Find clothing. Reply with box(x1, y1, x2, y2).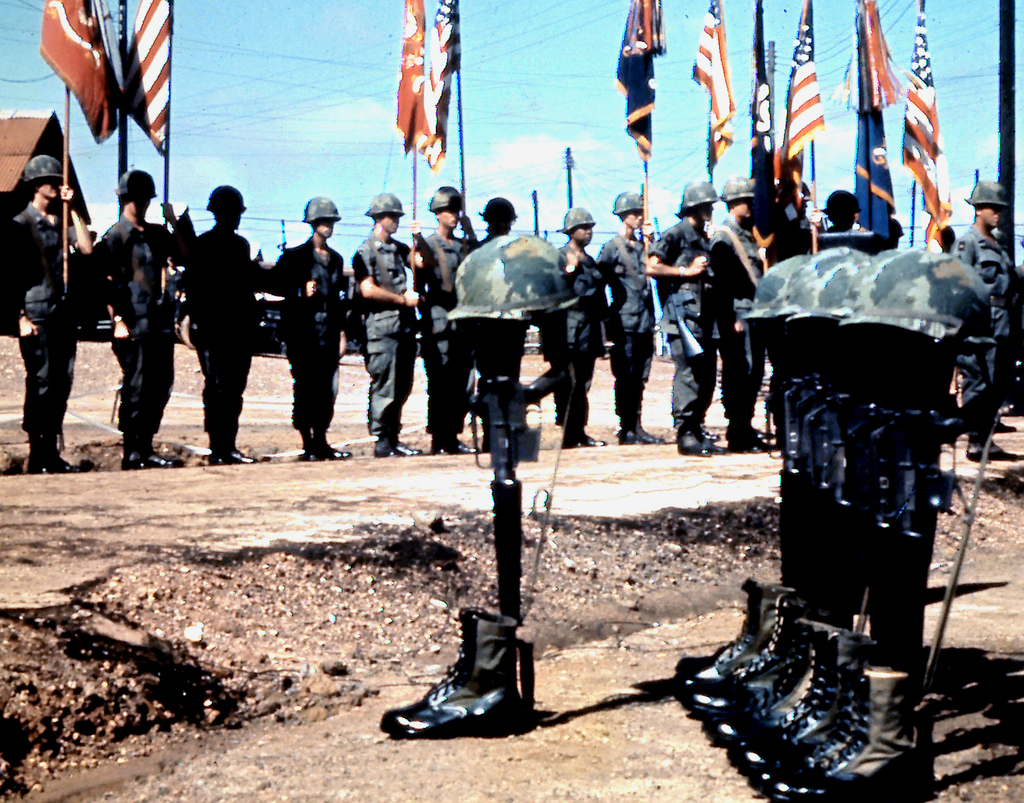
box(180, 219, 263, 457).
